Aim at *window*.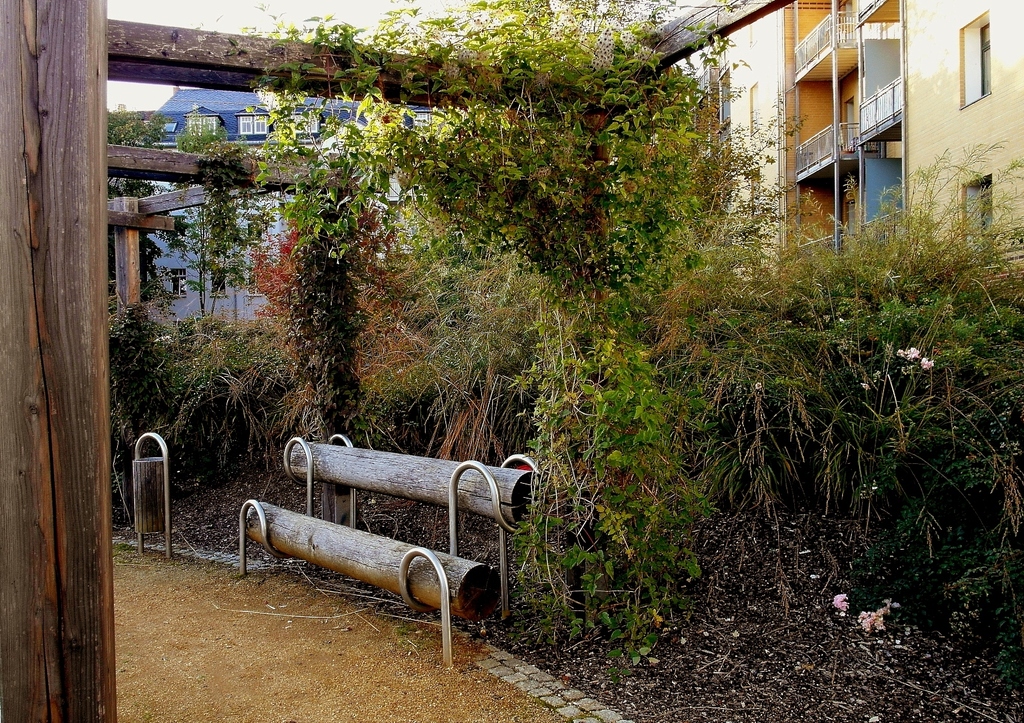
Aimed at 719/67/731/156.
